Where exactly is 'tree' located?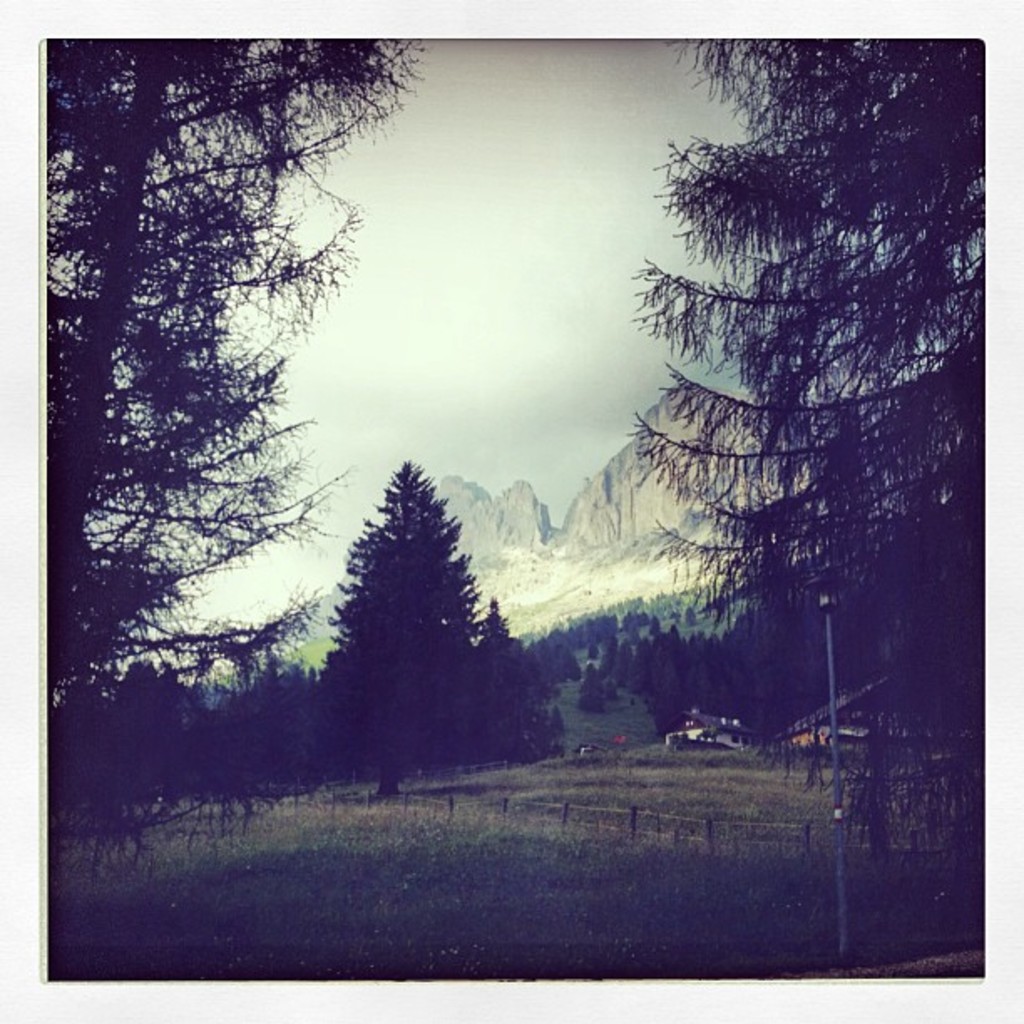
Its bounding box is BBox(310, 437, 519, 805).
